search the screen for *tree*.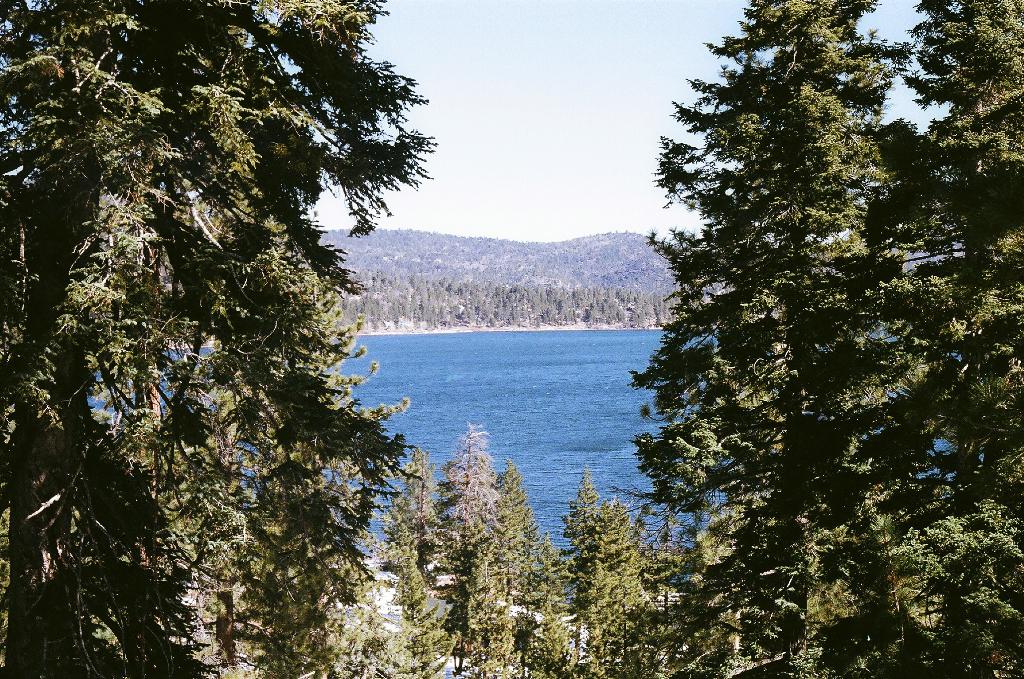
Found at rect(611, 464, 904, 678).
